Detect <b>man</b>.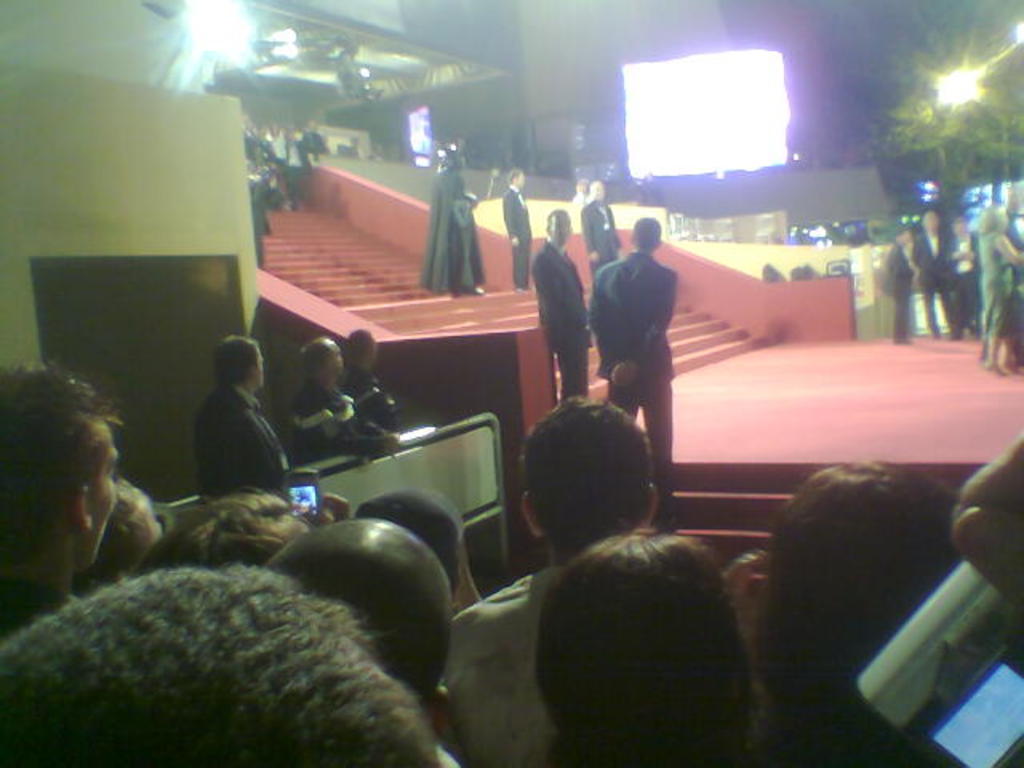
Detected at 498, 166, 542, 296.
